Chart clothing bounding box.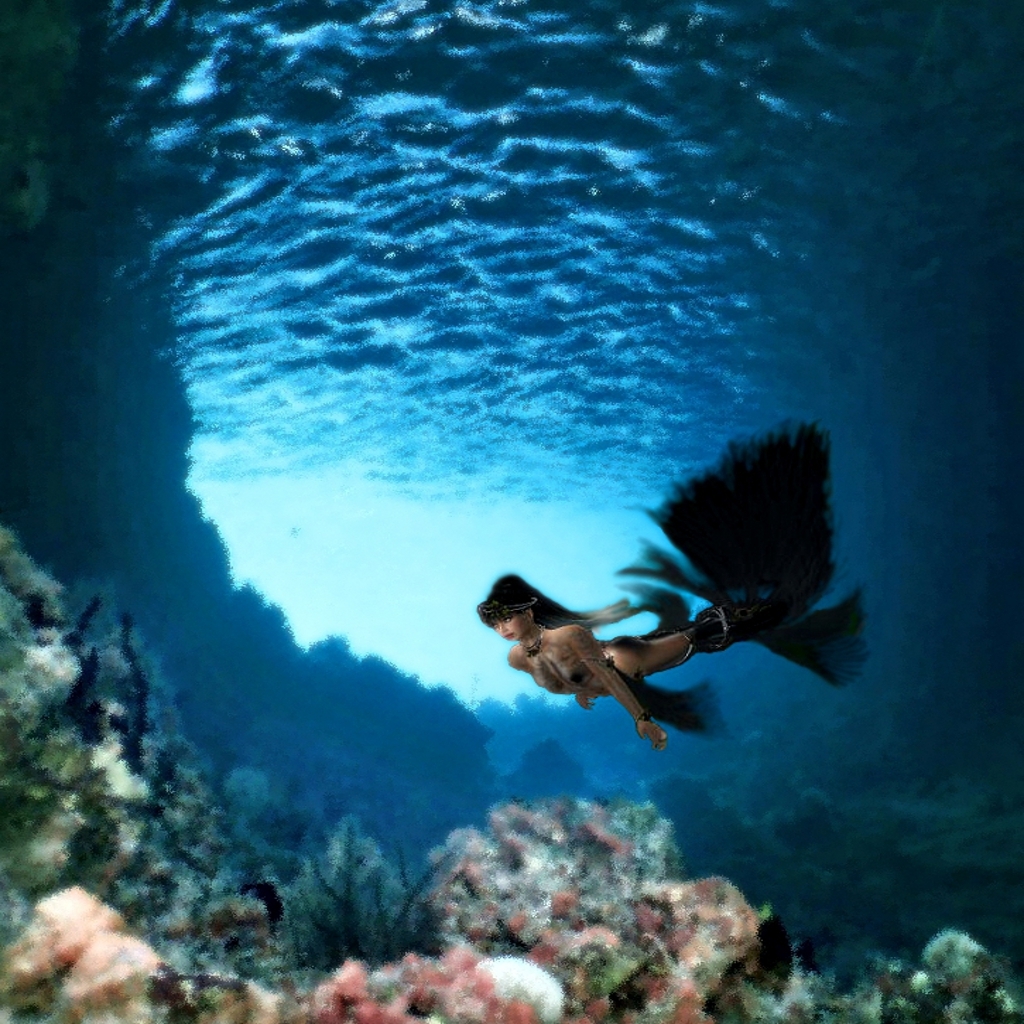
Charted: 540, 654, 735, 735.
